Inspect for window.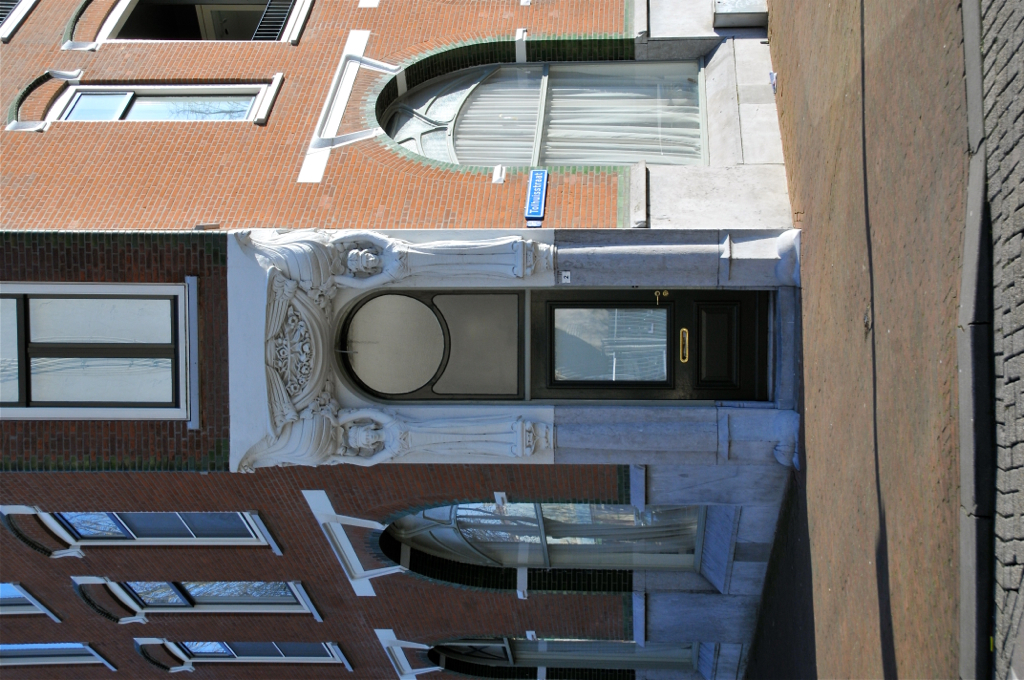
Inspection: left=43, top=78, right=281, bottom=123.
